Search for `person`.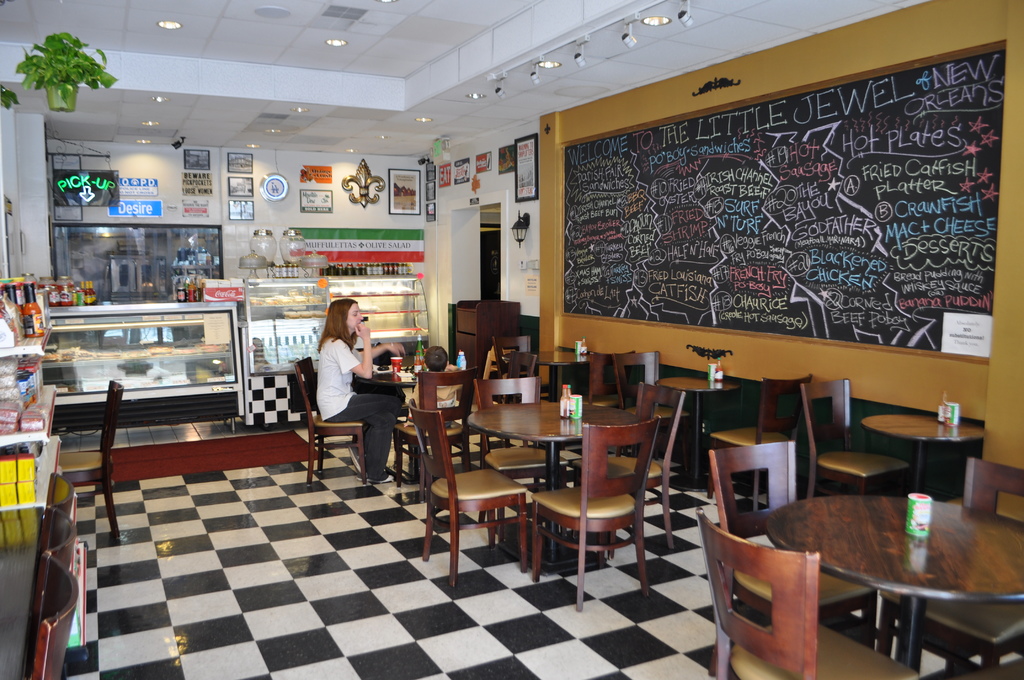
Found at box(316, 297, 401, 480).
